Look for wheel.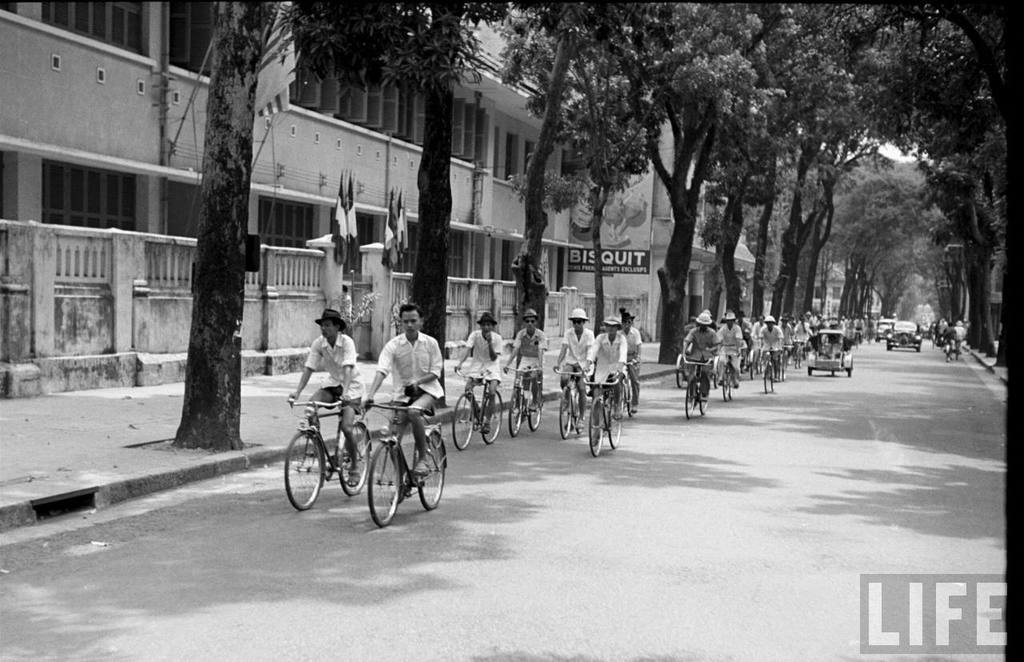
Found: box=[674, 358, 685, 389].
